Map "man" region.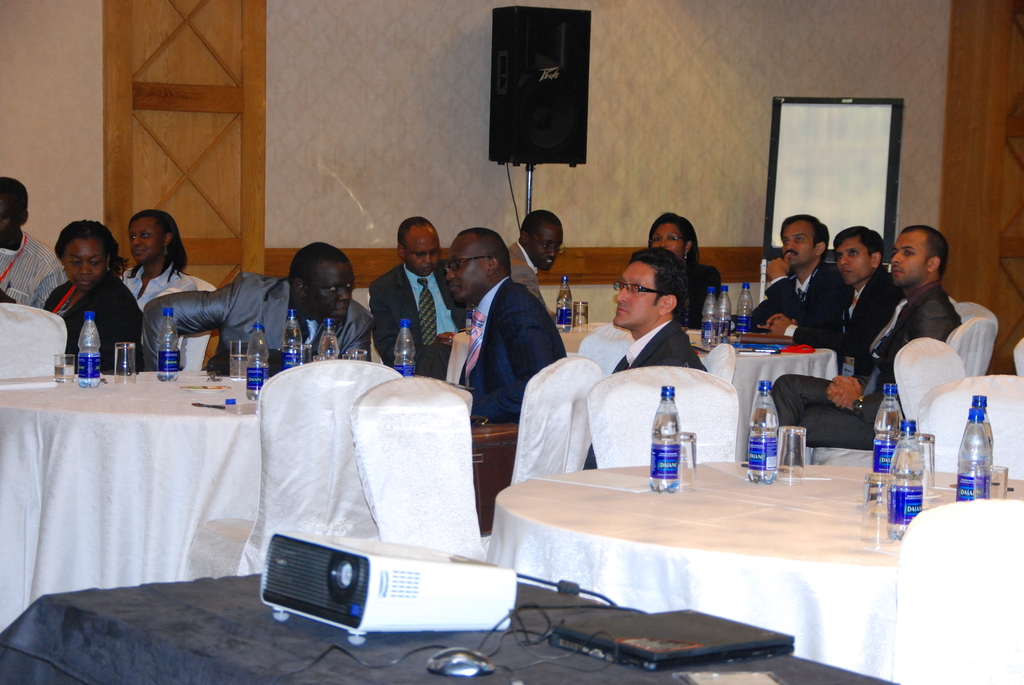
Mapped to crop(447, 225, 570, 445).
